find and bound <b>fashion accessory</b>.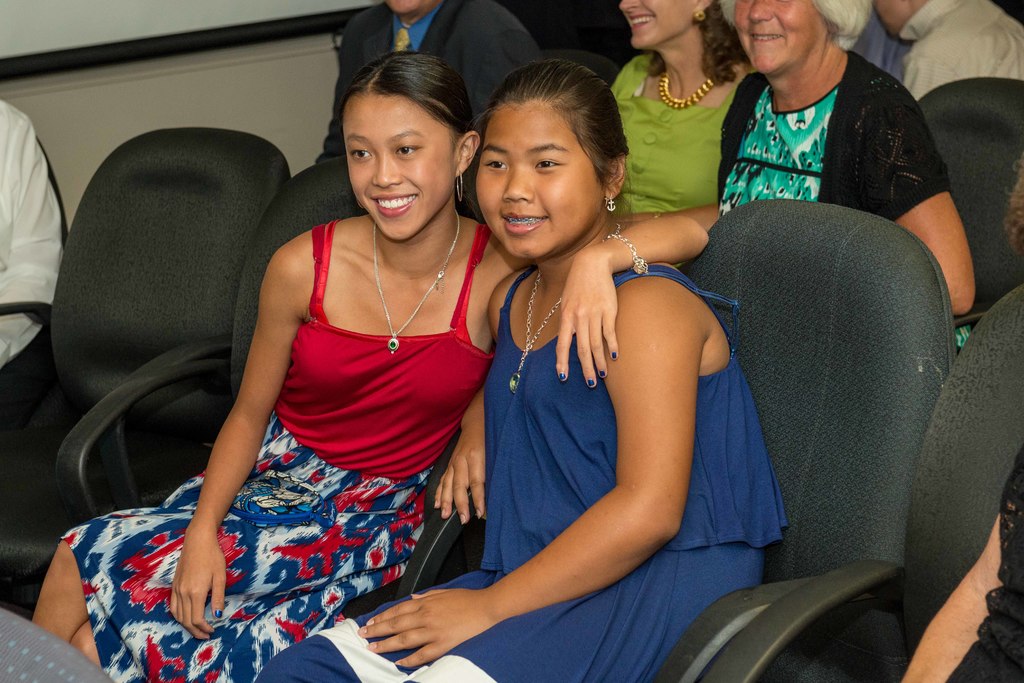
Bound: 373/207/459/362.
